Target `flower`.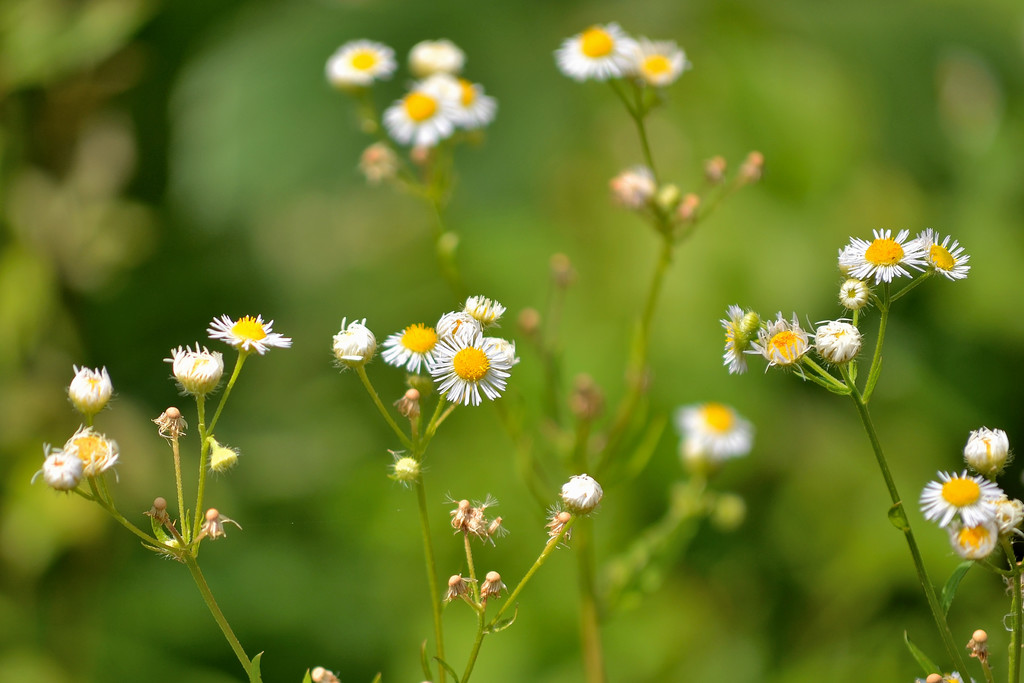
Target region: left=67, top=357, right=111, bottom=407.
